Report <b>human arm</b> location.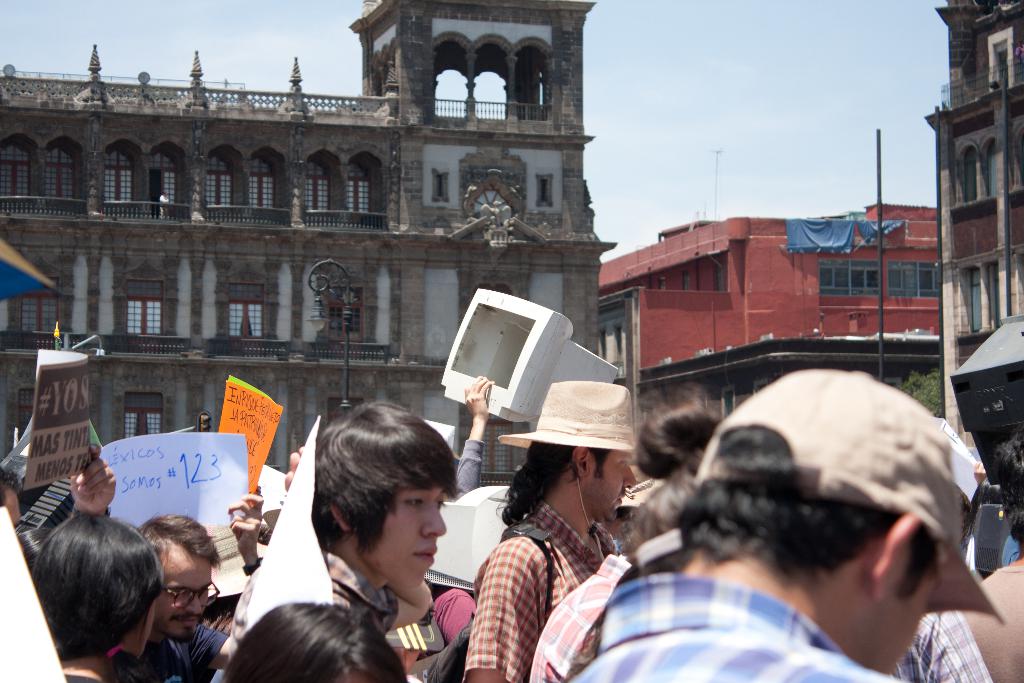
Report: [458,534,556,682].
